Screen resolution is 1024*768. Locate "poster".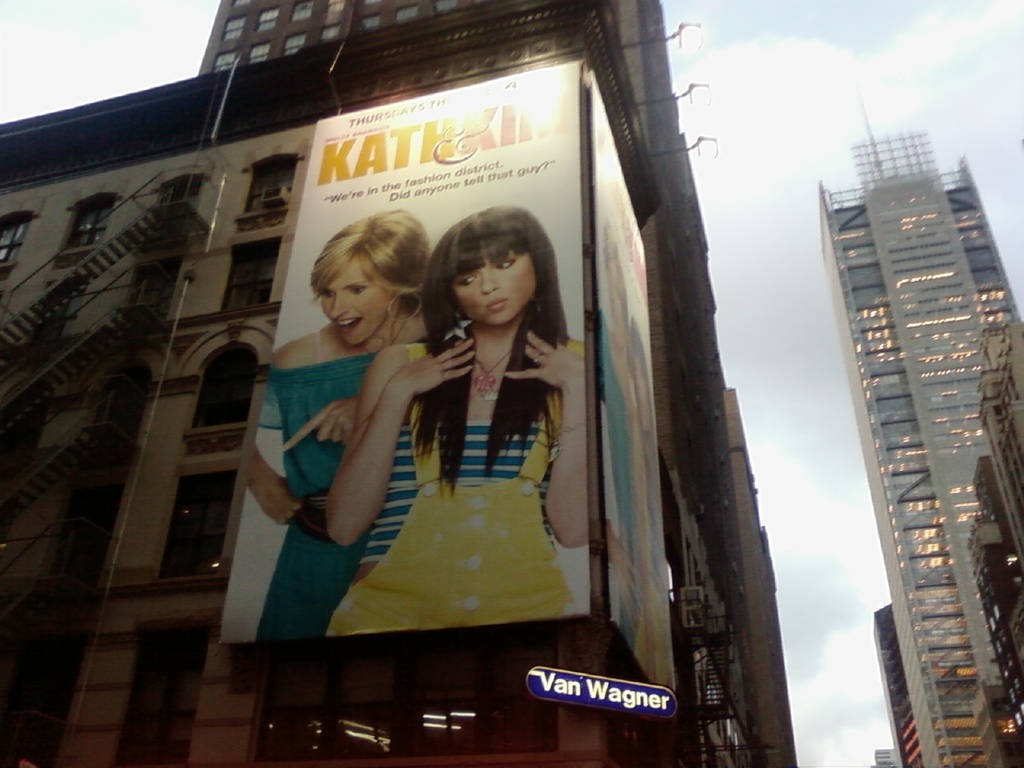
l=219, t=62, r=582, b=642.
